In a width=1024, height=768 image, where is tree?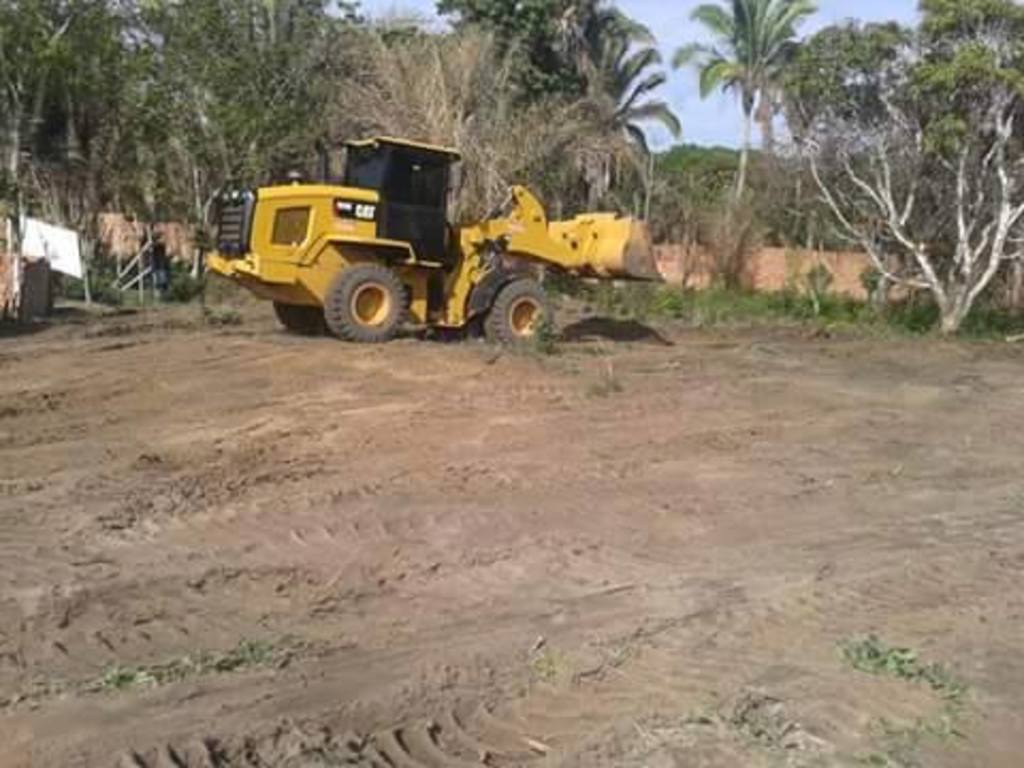
BBox(0, 0, 132, 284).
